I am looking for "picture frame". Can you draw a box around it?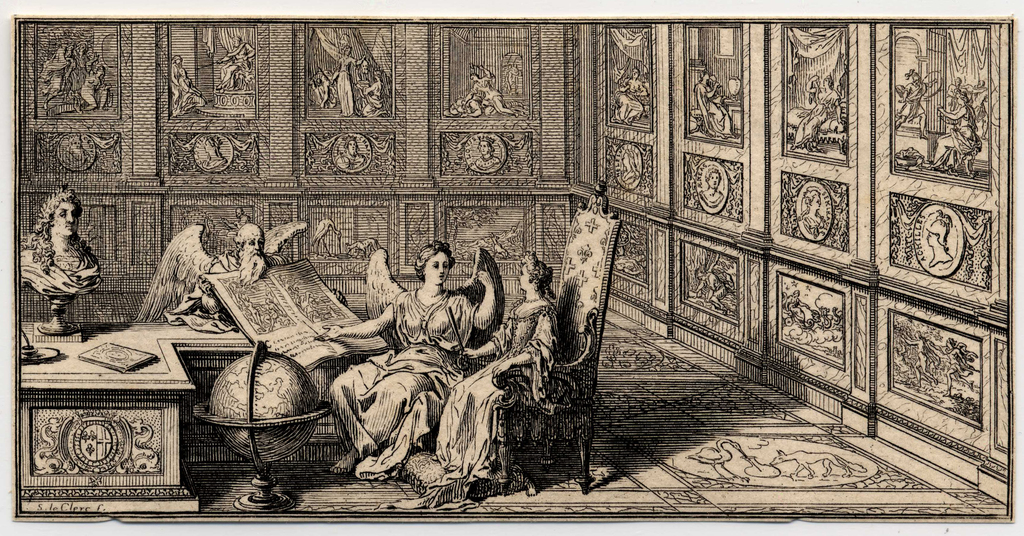
Sure, the bounding box is <box>449,208,531,264</box>.
